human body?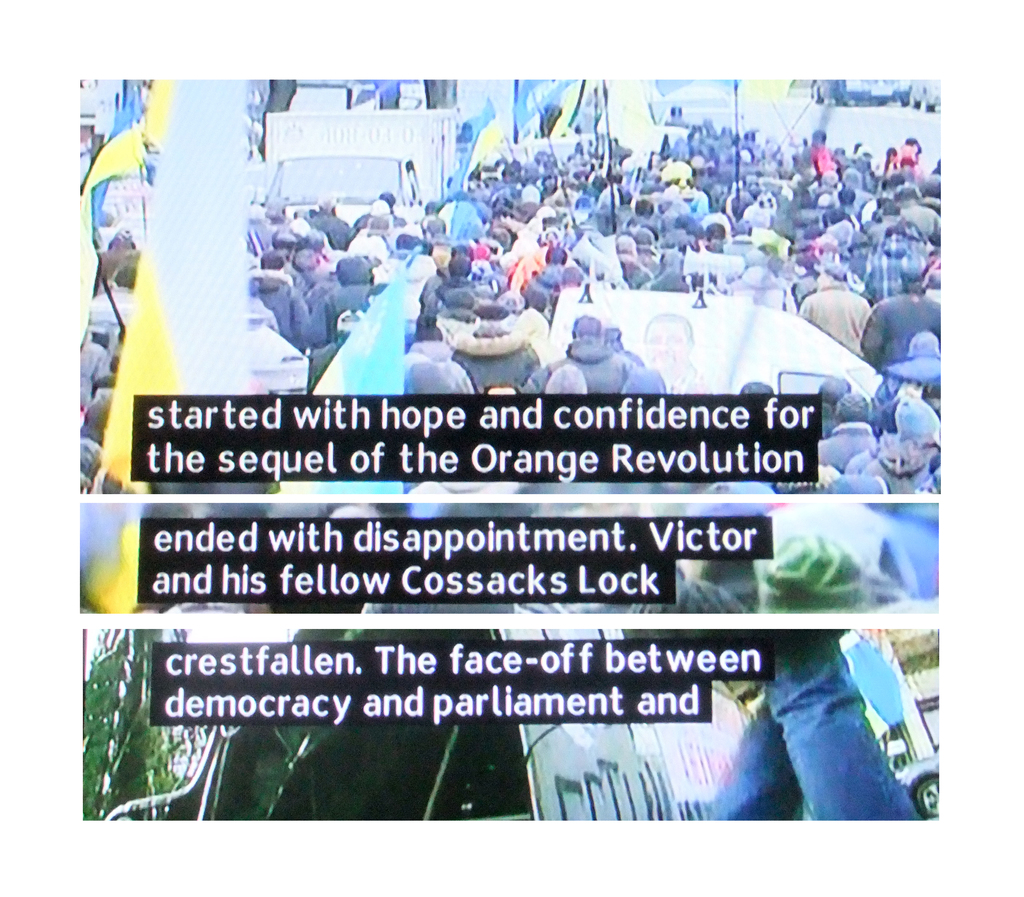
detection(810, 390, 868, 467)
